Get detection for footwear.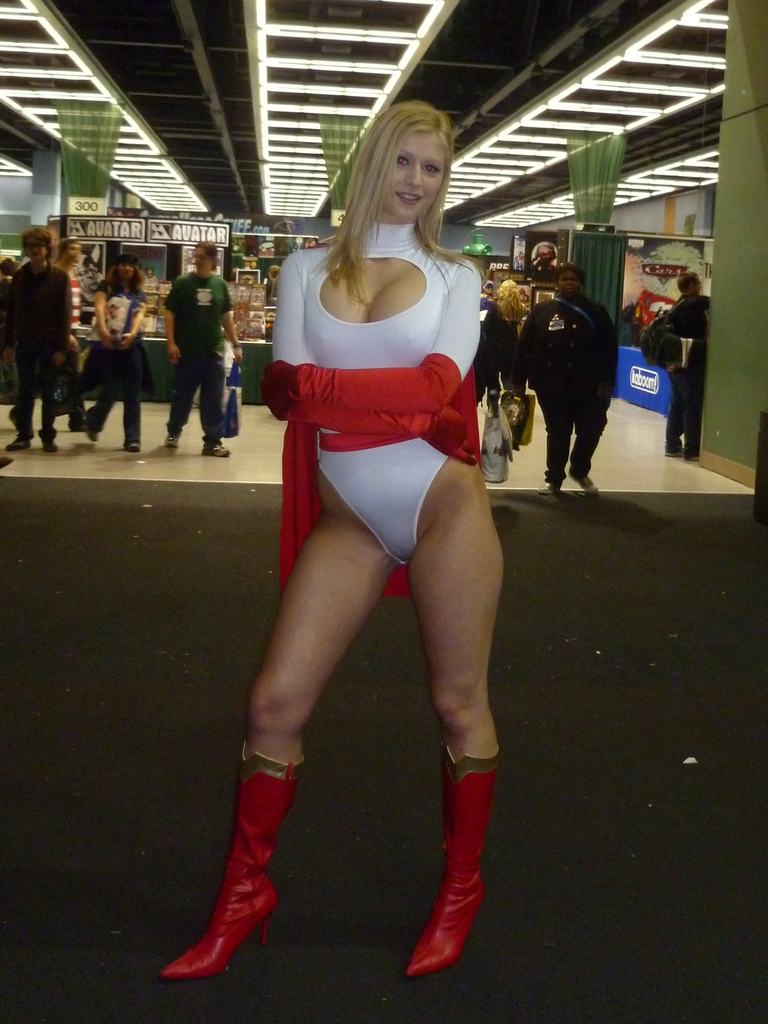
Detection: x1=45, y1=443, x2=58, y2=455.
